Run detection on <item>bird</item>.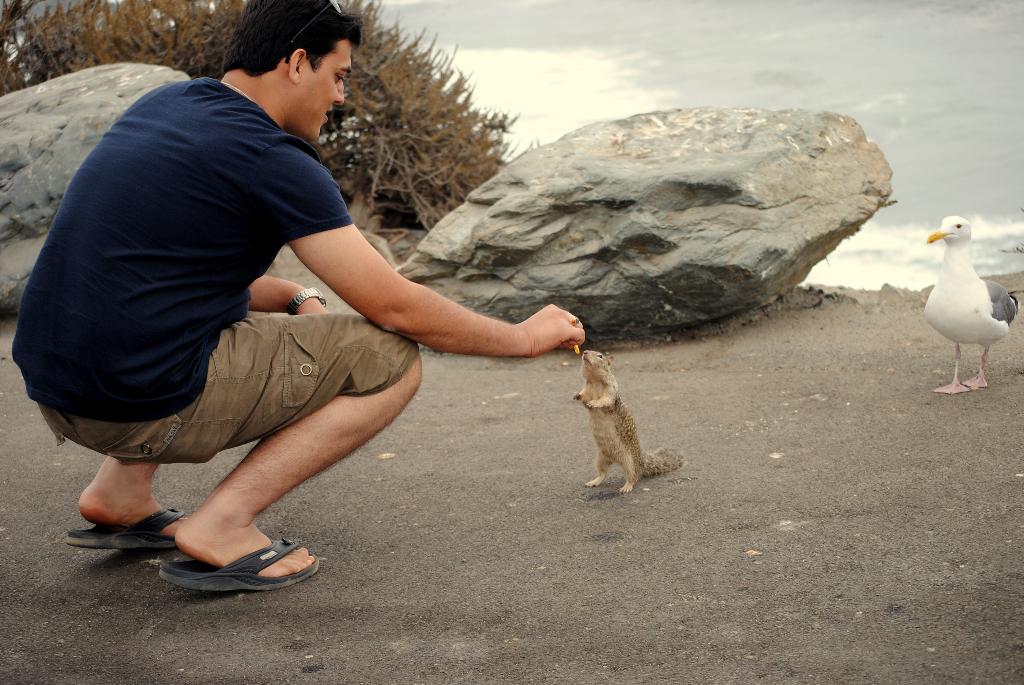
Result: box(921, 212, 1010, 382).
